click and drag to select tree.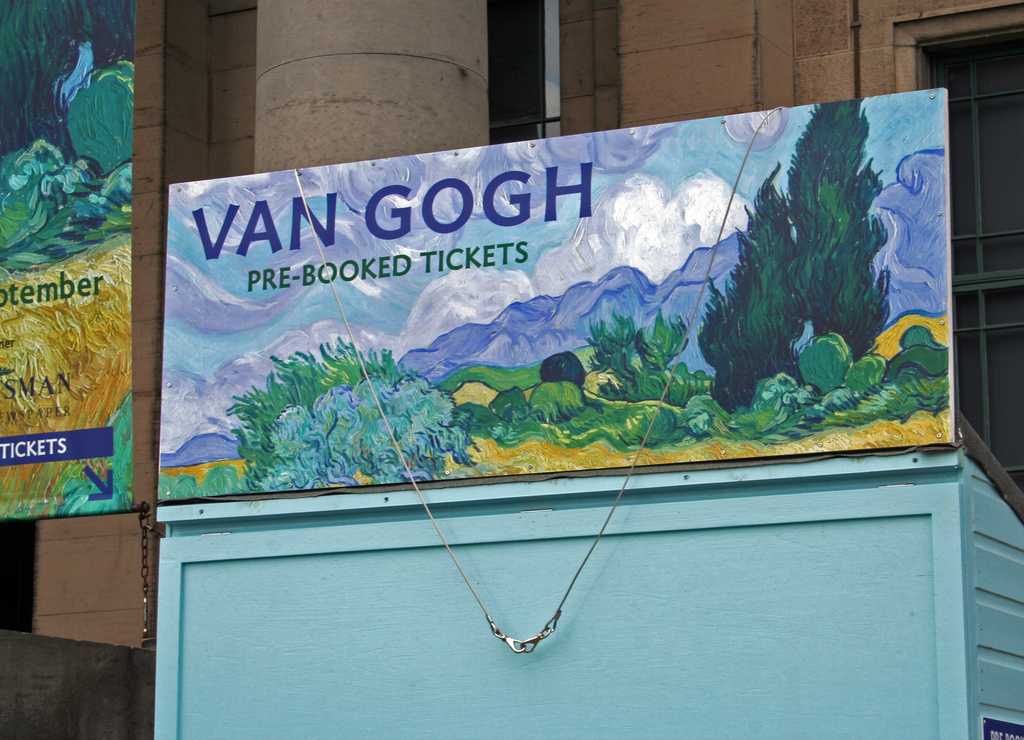
Selection: BBox(588, 309, 715, 406).
